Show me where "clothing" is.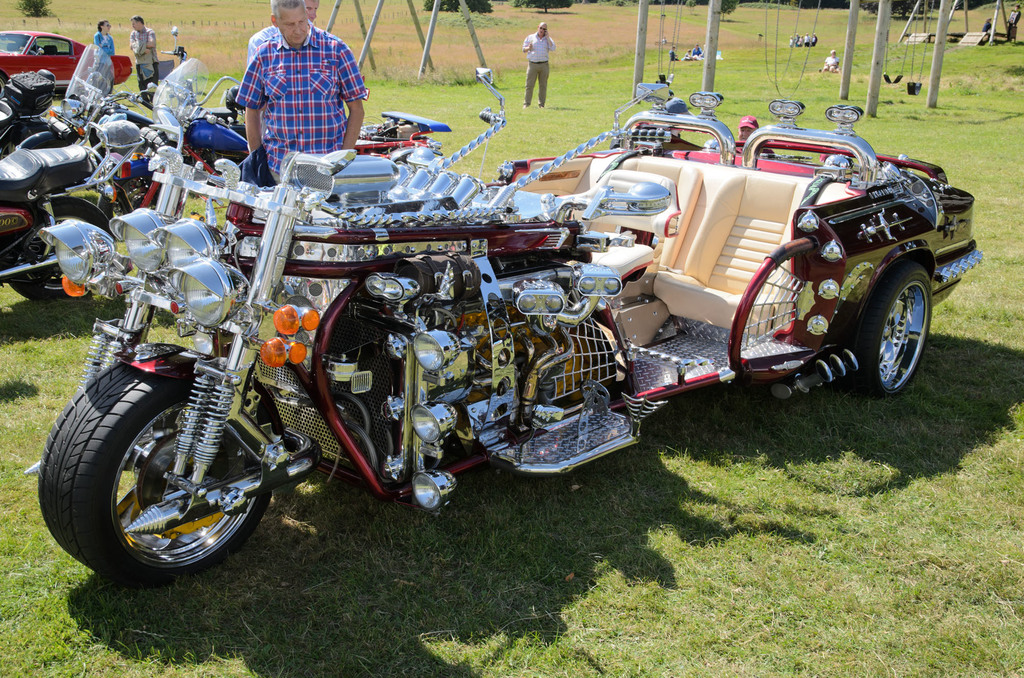
"clothing" is at detection(91, 28, 120, 97).
